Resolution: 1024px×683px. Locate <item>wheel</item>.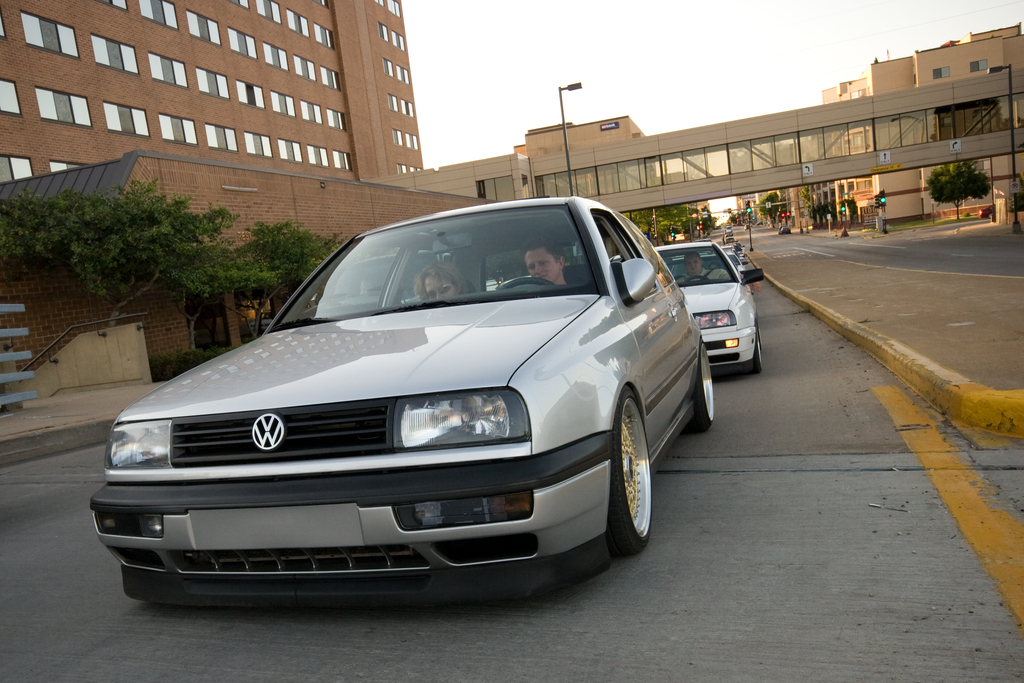
{"left": 603, "top": 397, "right": 662, "bottom": 564}.
